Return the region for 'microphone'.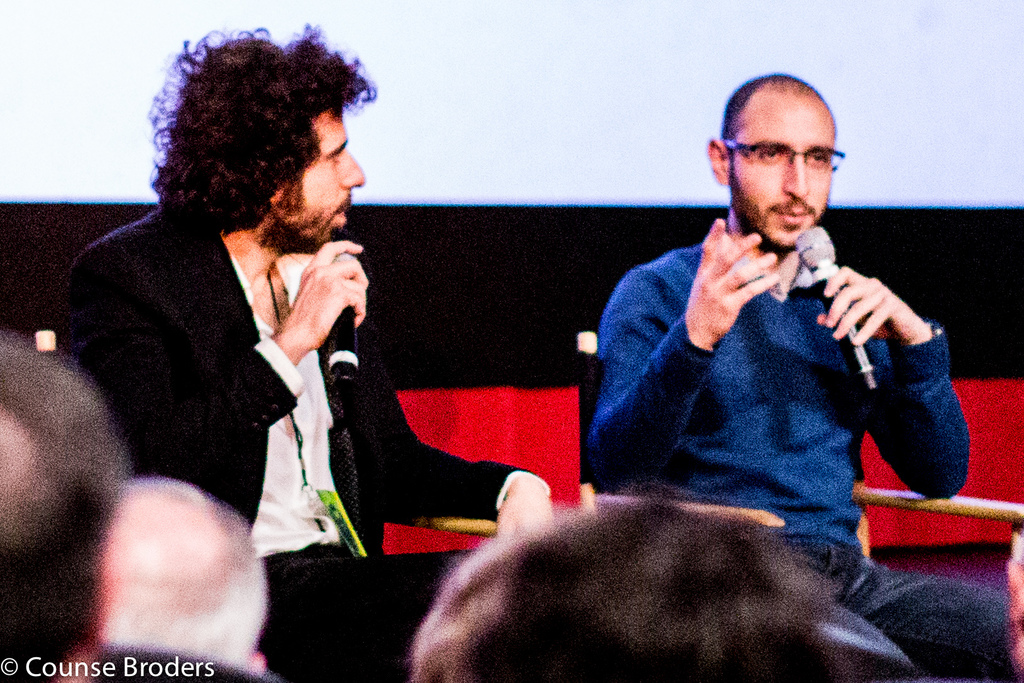
[left=330, top=249, right=362, bottom=390].
